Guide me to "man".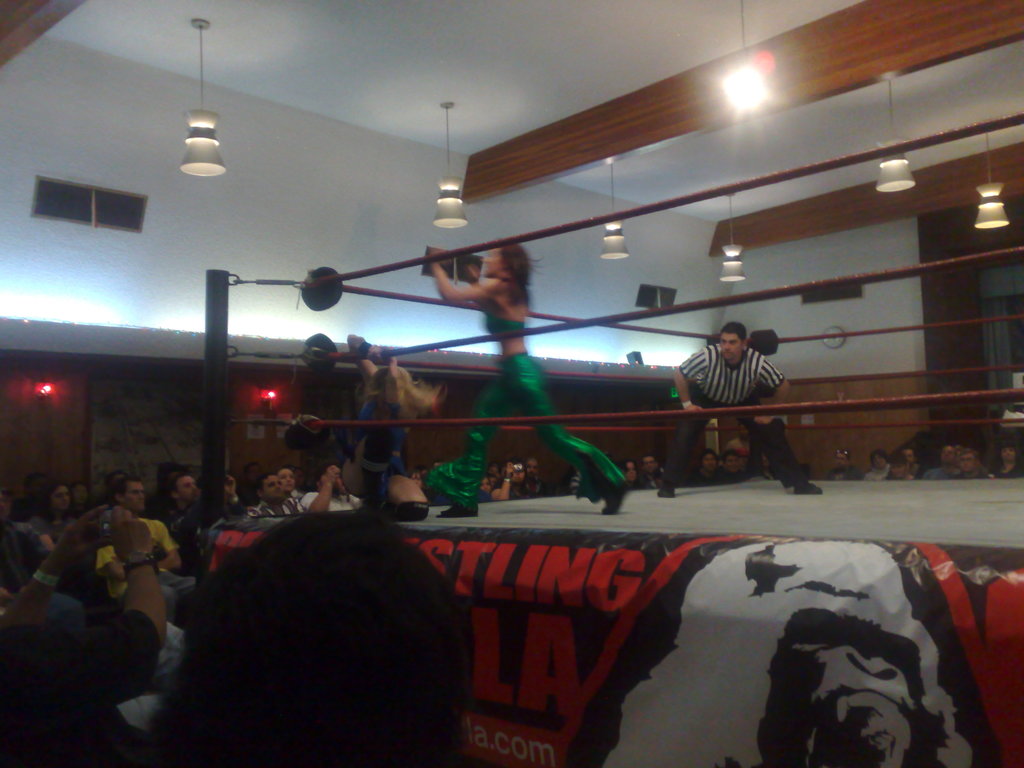
Guidance: 884:451:911:481.
